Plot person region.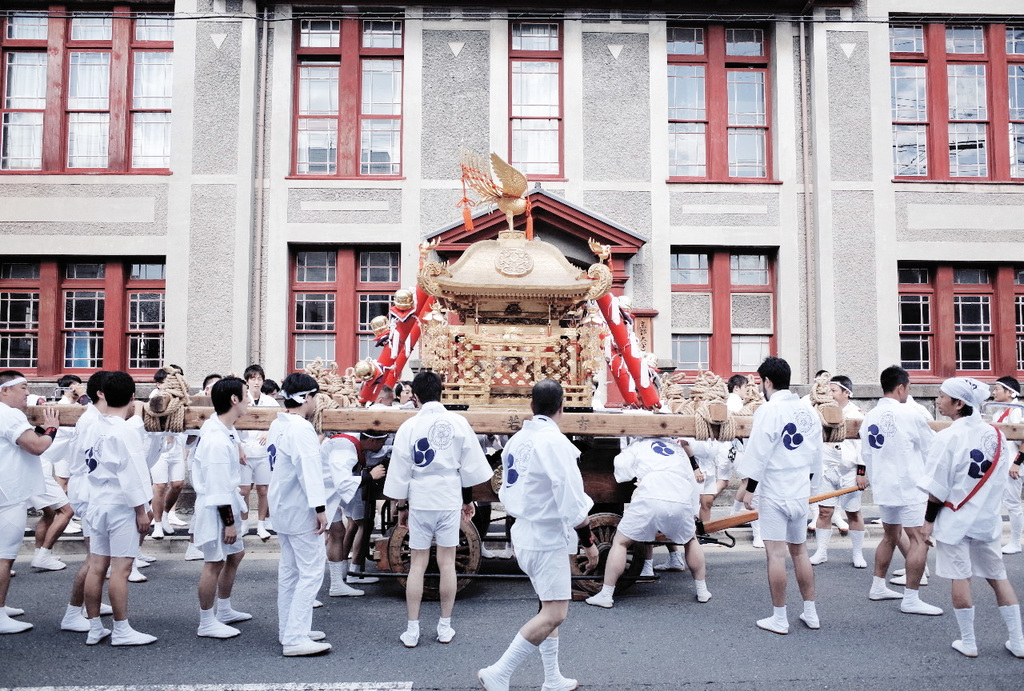
Plotted at (478, 381, 583, 690).
